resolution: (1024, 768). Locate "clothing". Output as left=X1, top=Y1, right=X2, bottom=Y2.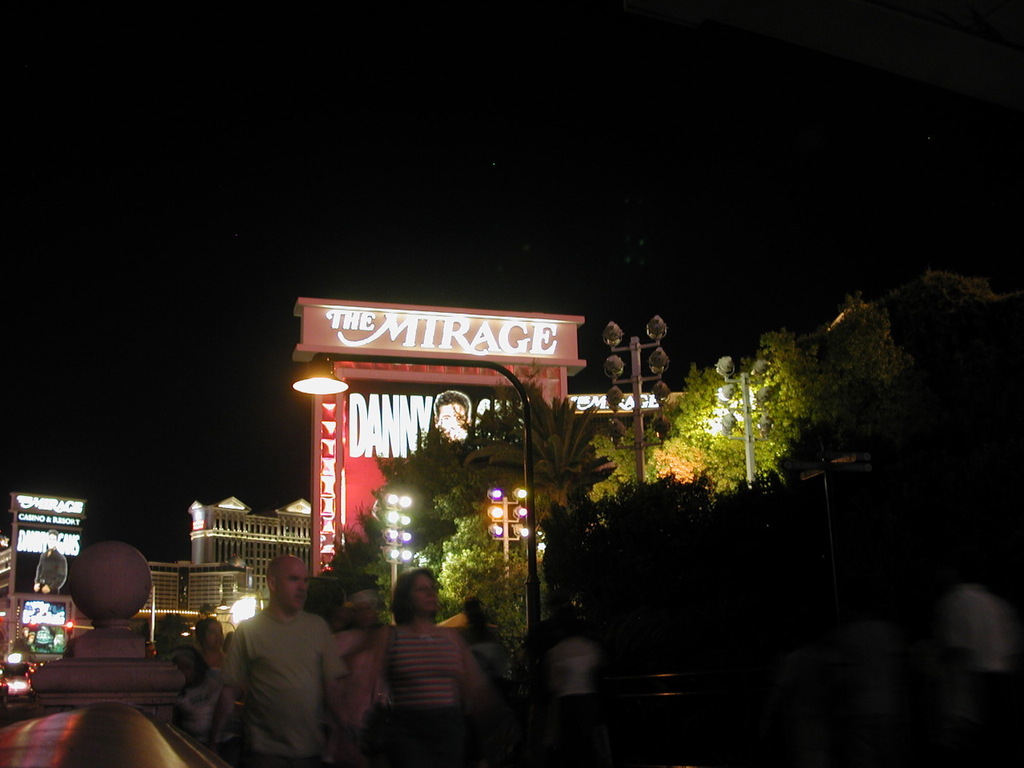
left=946, top=583, right=1002, bottom=767.
